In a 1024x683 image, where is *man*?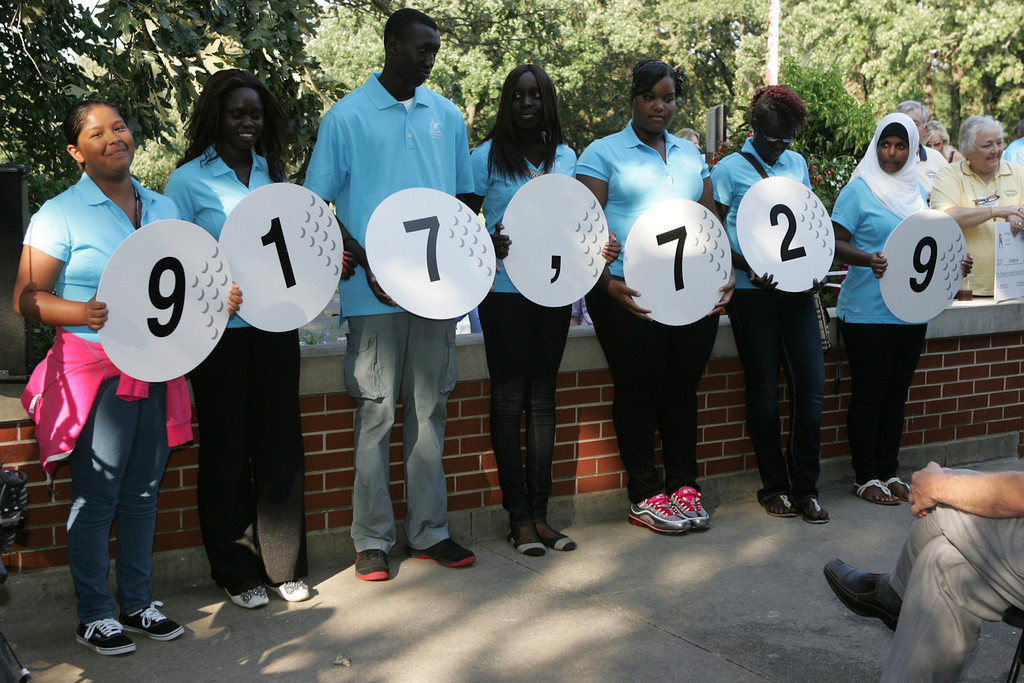
<region>894, 97, 947, 204</region>.
